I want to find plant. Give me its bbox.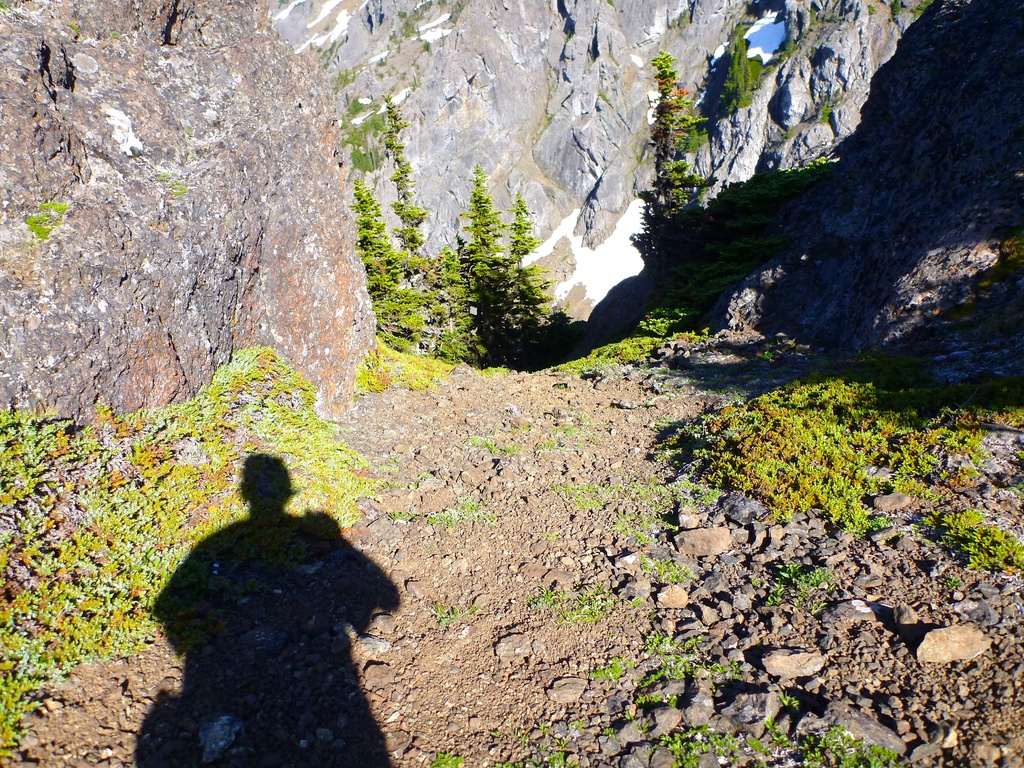
324 20 330 40.
